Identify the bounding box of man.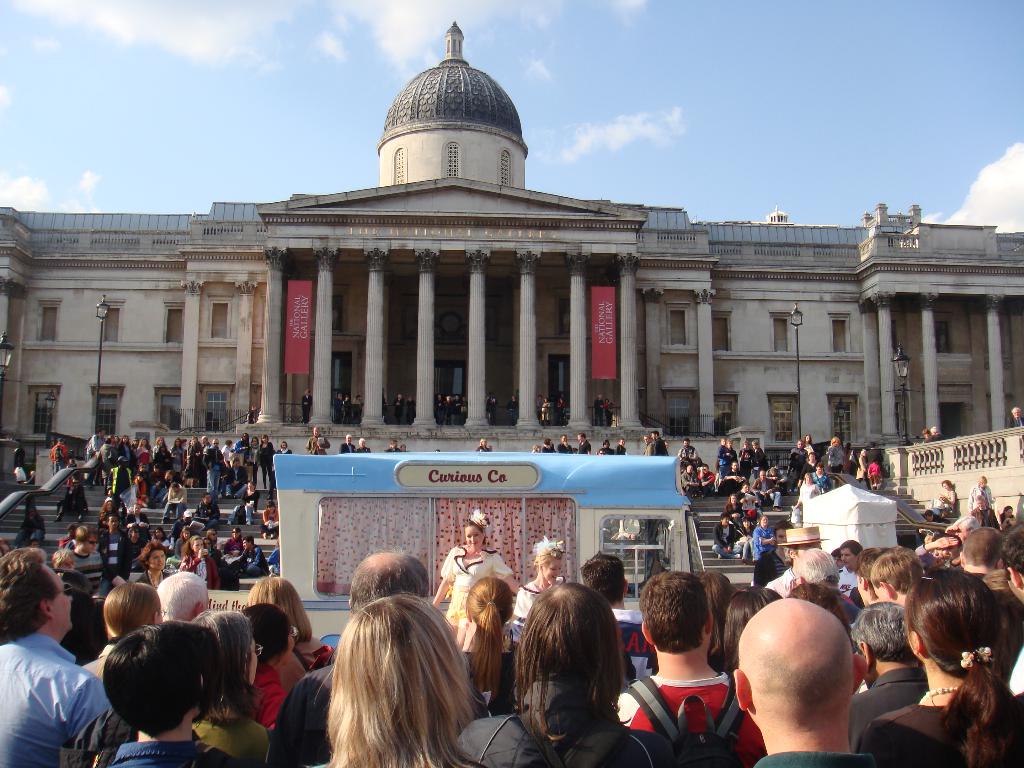
(487, 392, 497, 422).
